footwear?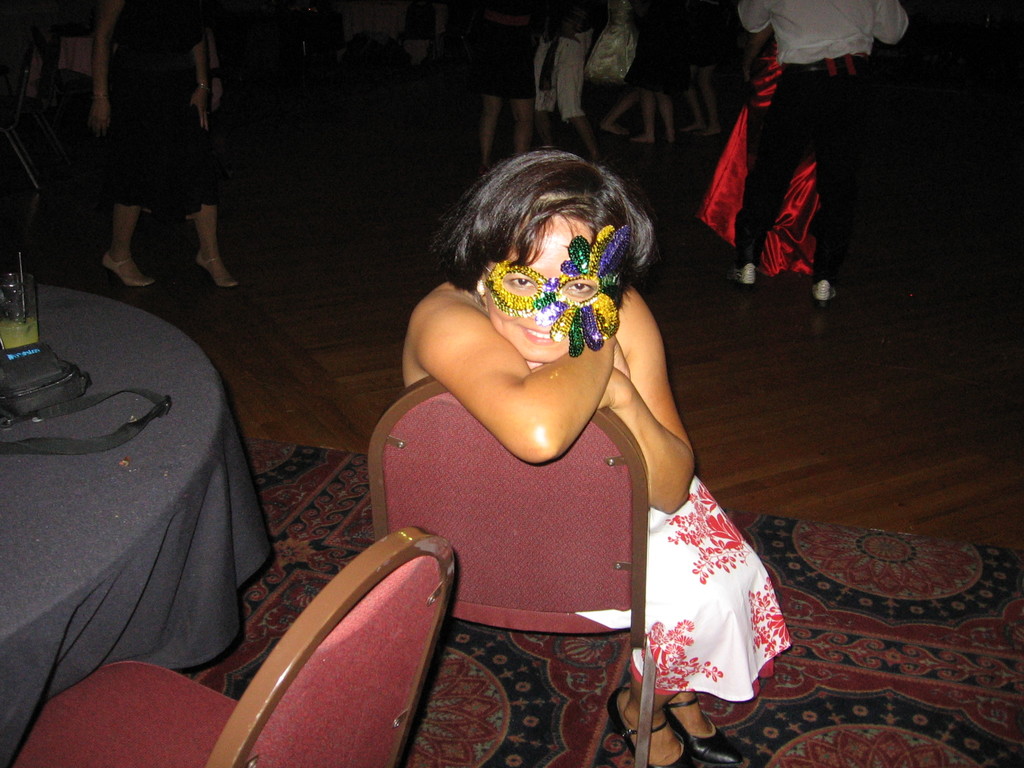
675, 696, 742, 767
